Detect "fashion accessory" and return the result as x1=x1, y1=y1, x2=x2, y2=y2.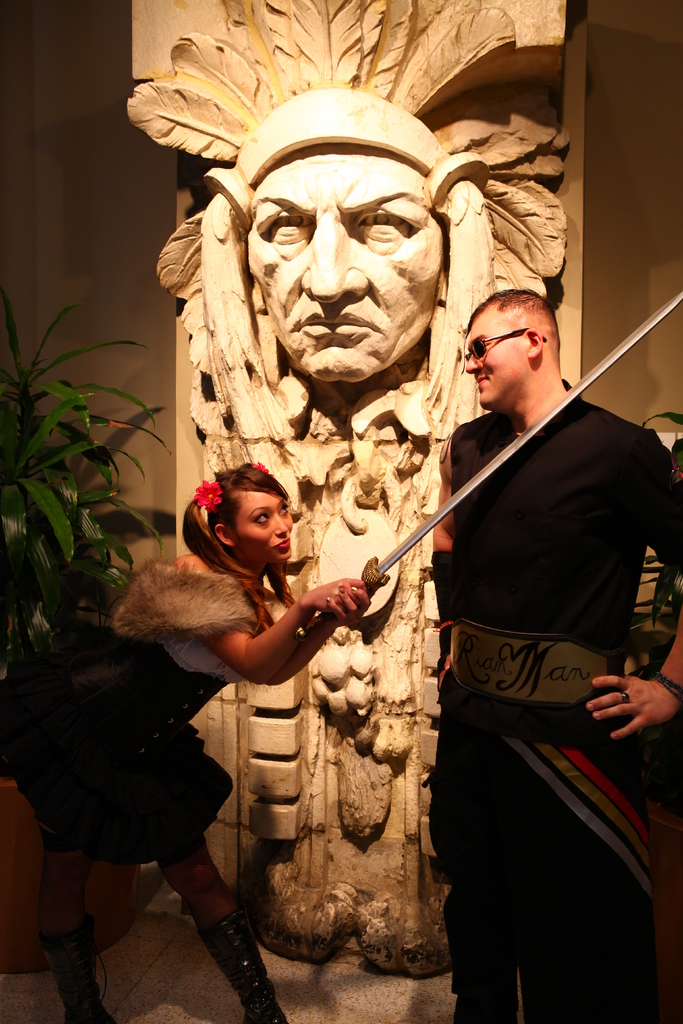
x1=325, y1=595, x2=332, y2=602.
